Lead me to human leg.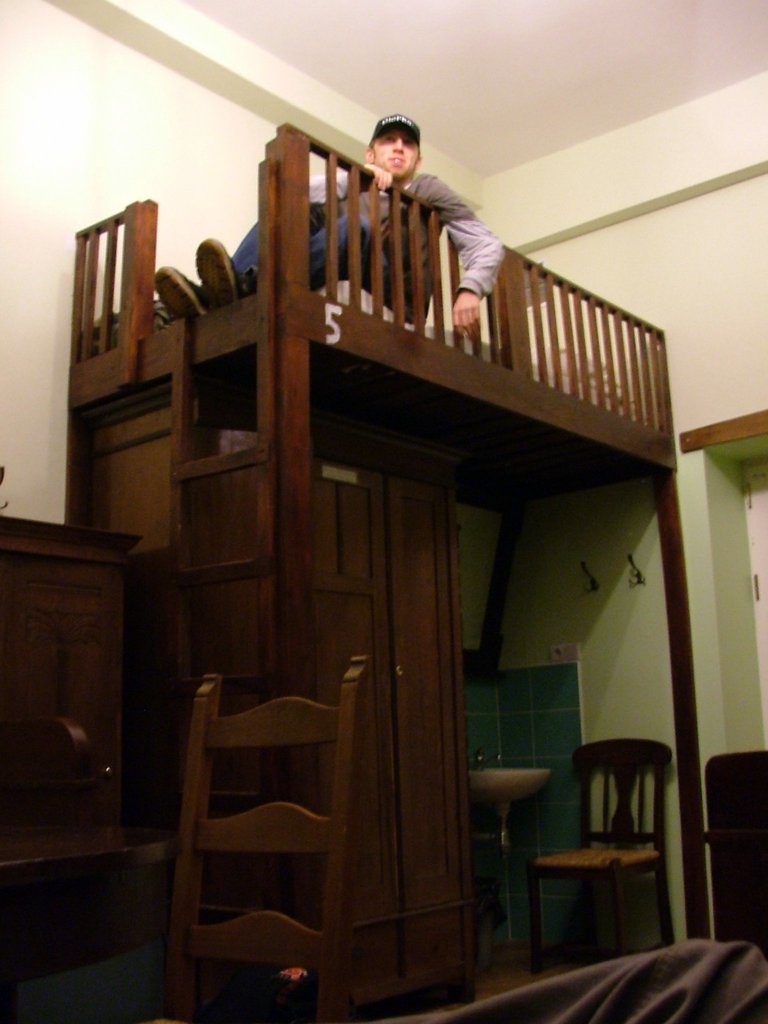
Lead to detection(197, 209, 326, 293).
